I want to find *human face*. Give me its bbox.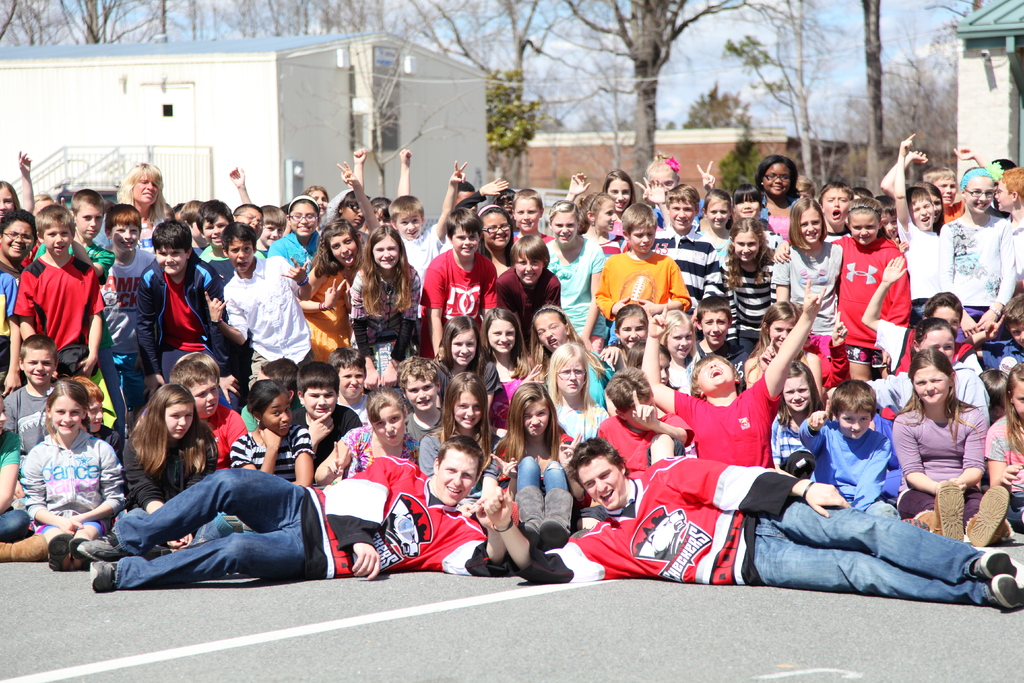
[785,374,813,413].
